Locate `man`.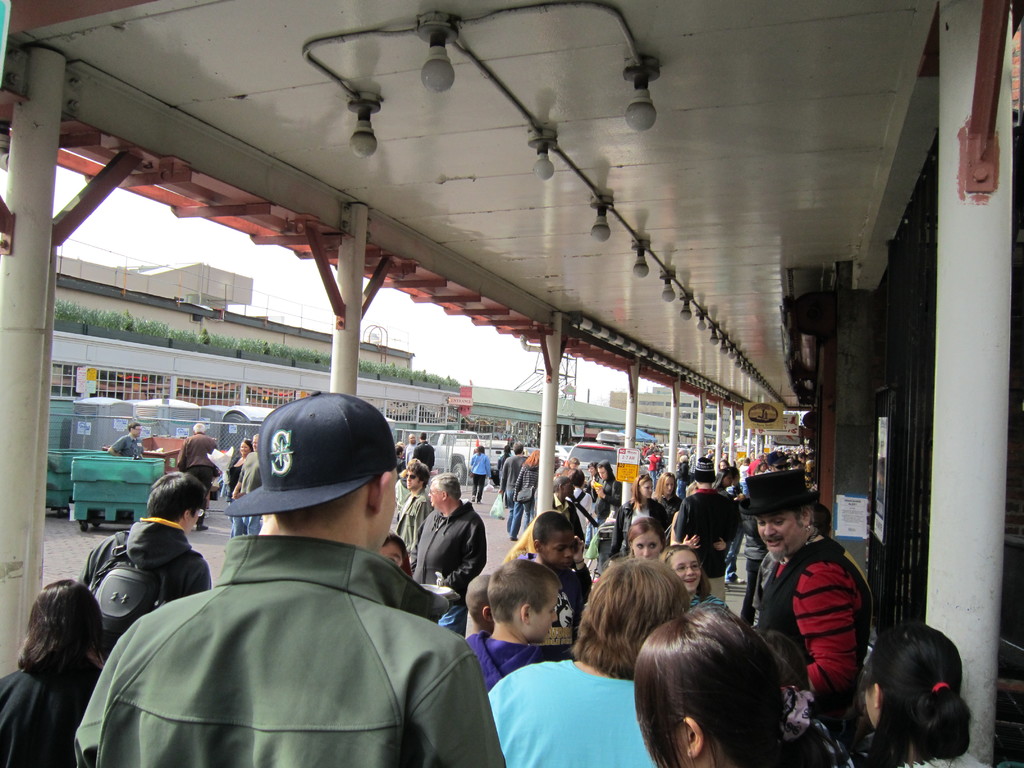
Bounding box: rect(112, 420, 143, 458).
